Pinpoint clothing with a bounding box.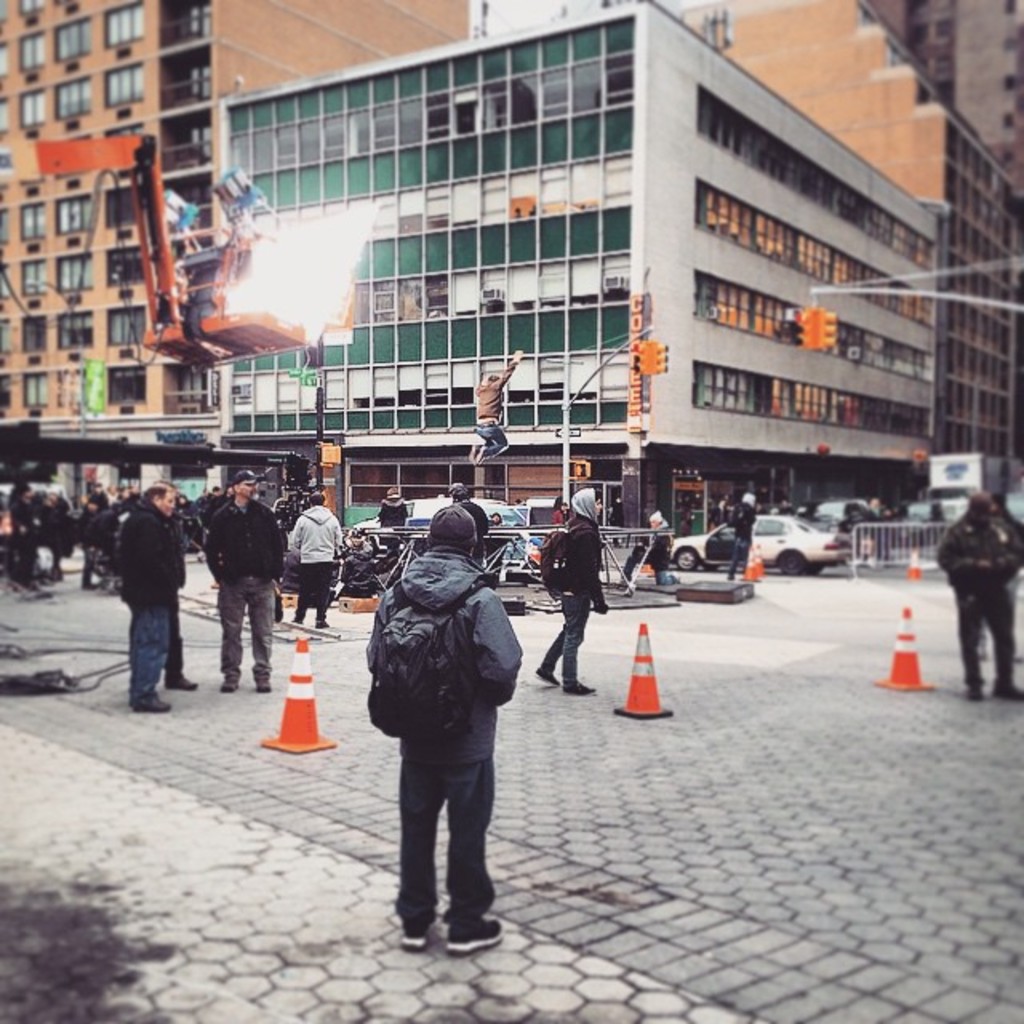
475, 357, 522, 472.
